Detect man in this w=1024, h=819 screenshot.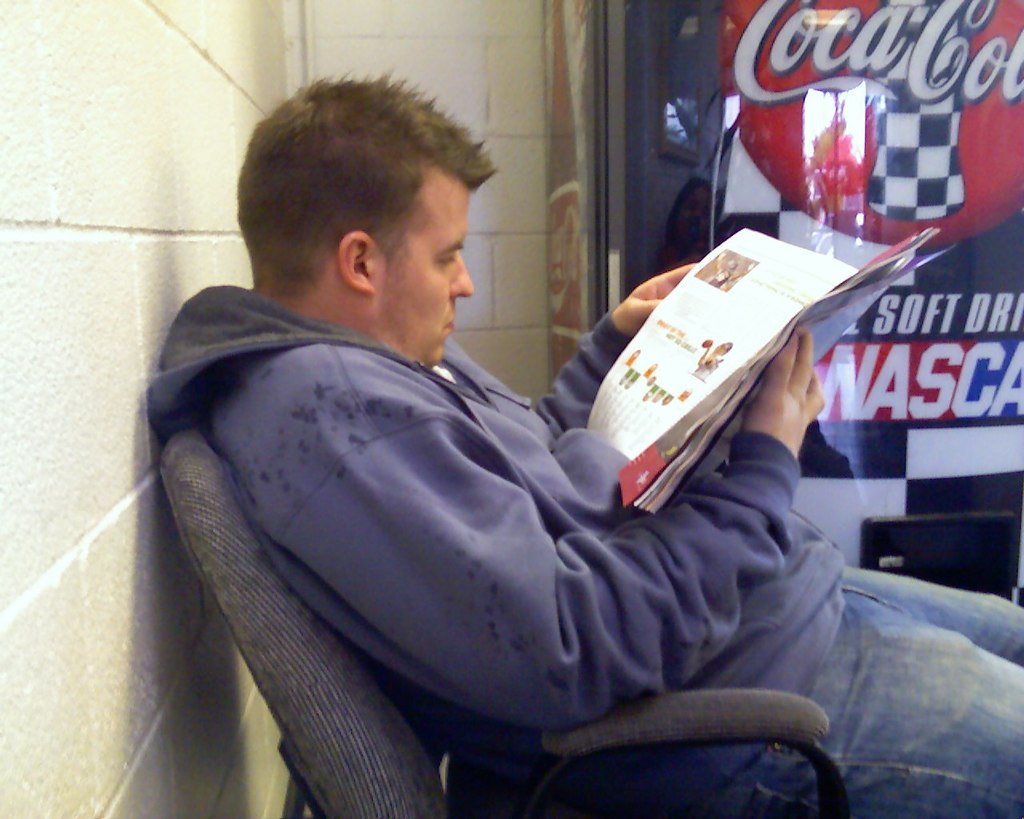
Detection: pyautogui.locateOnScreen(151, 68, 1022, 818).
